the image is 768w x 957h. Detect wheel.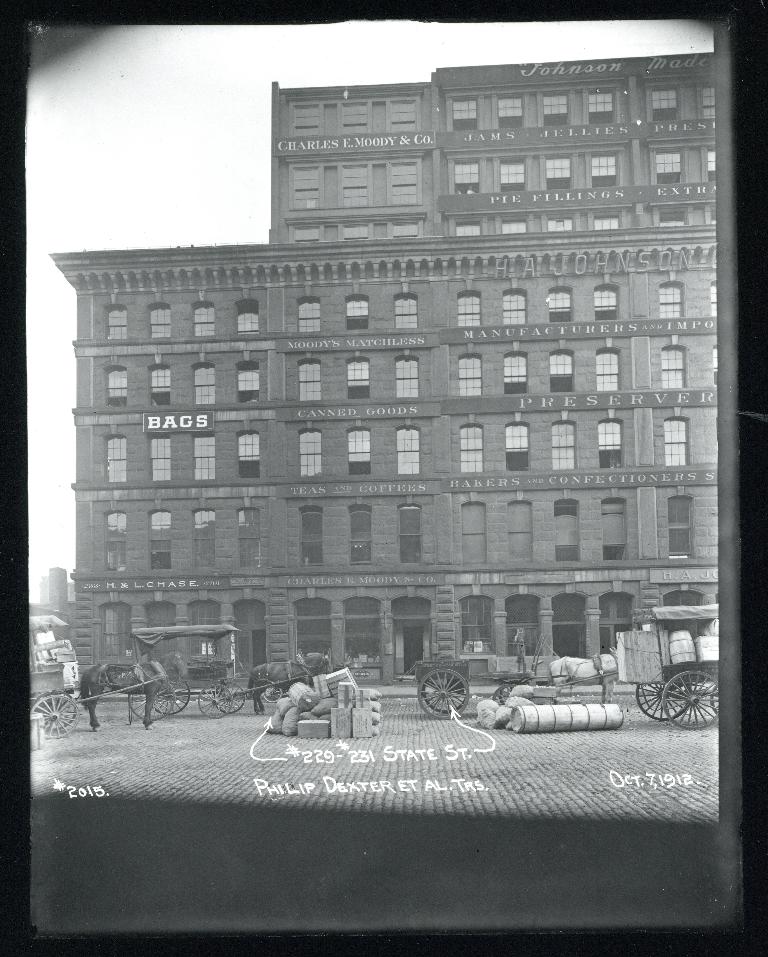
Detection: [157,672,192,713].
